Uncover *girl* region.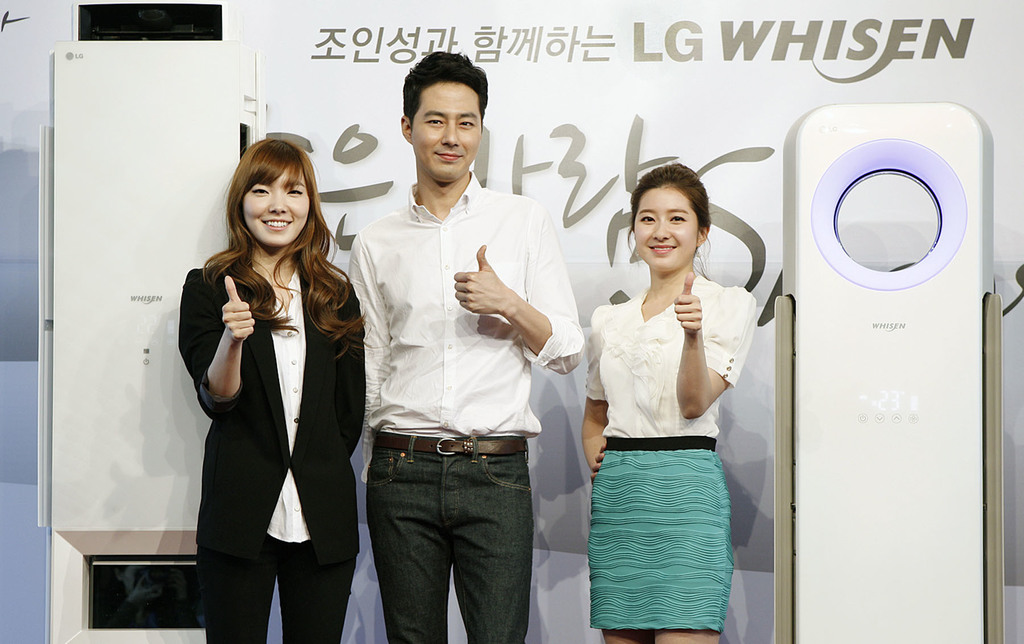
Uncovered: pyautogui.locateOnScreen(579, 161, 756, 643).
